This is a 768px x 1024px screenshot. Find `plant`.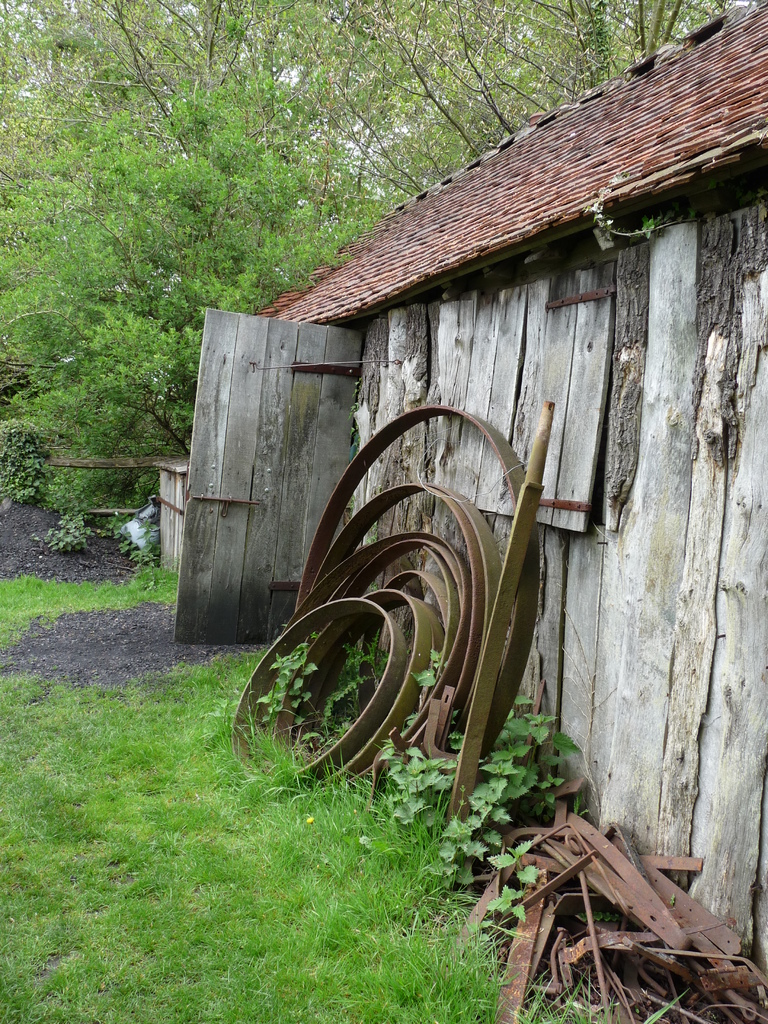
Bounding box: bbox=(436, 690, 588, 912).
